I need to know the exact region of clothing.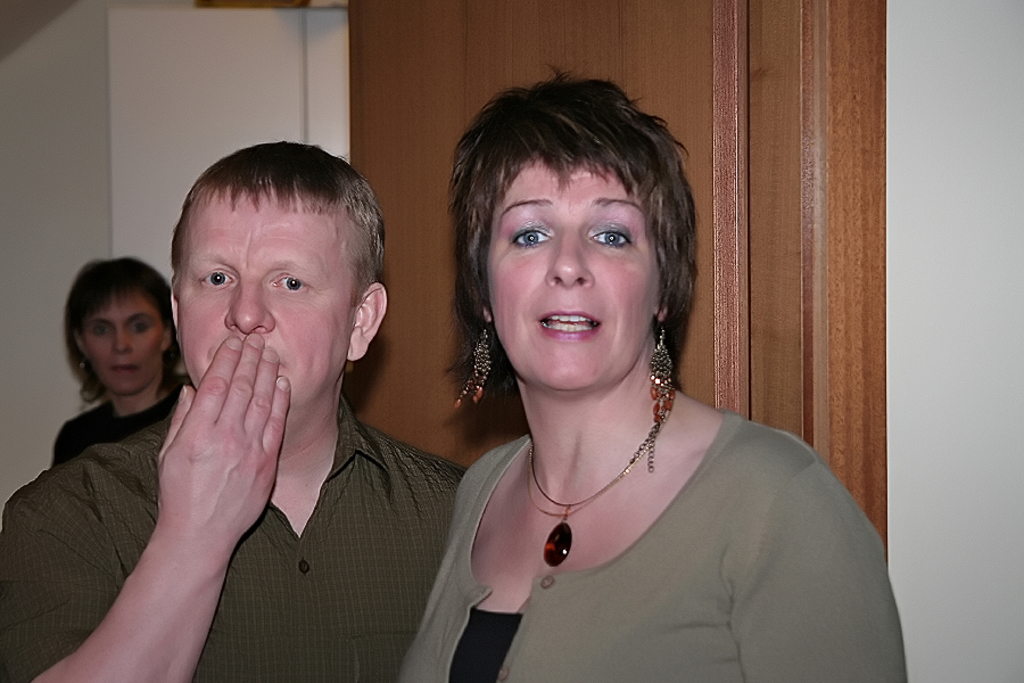
Region: 418/316/897/653.
